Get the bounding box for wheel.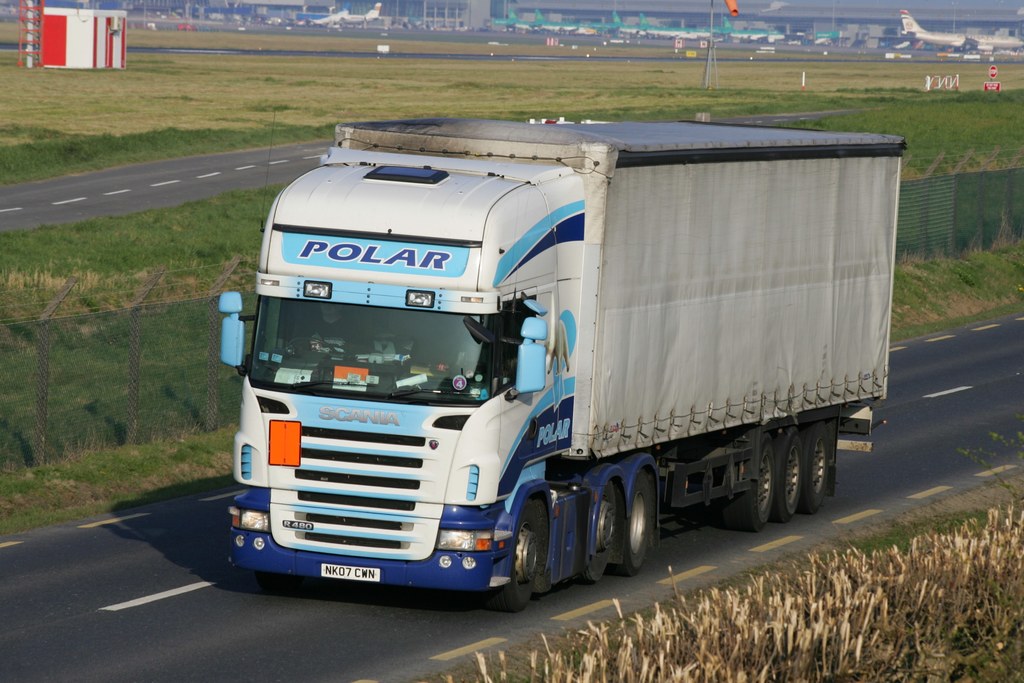
detection(727, 443, 774, 531).
